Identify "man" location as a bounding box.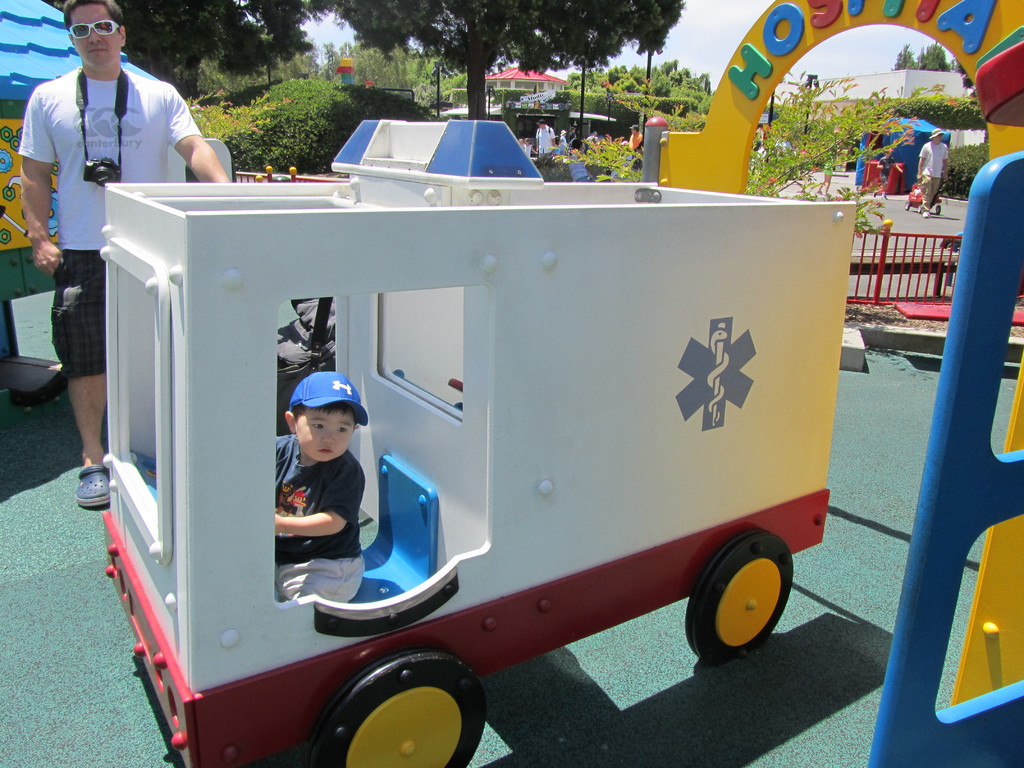
box=[6, 4, 207, 399].
